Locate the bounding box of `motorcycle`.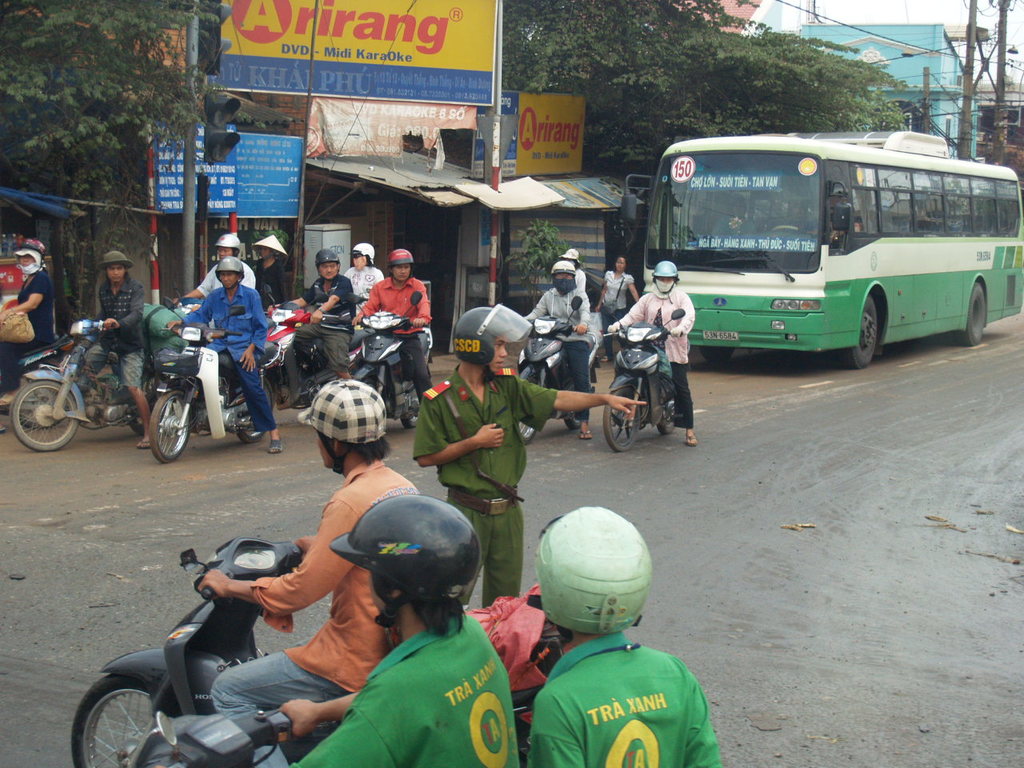
Bounding box: (x1=13, y1=325, x2=138, y2=456).
